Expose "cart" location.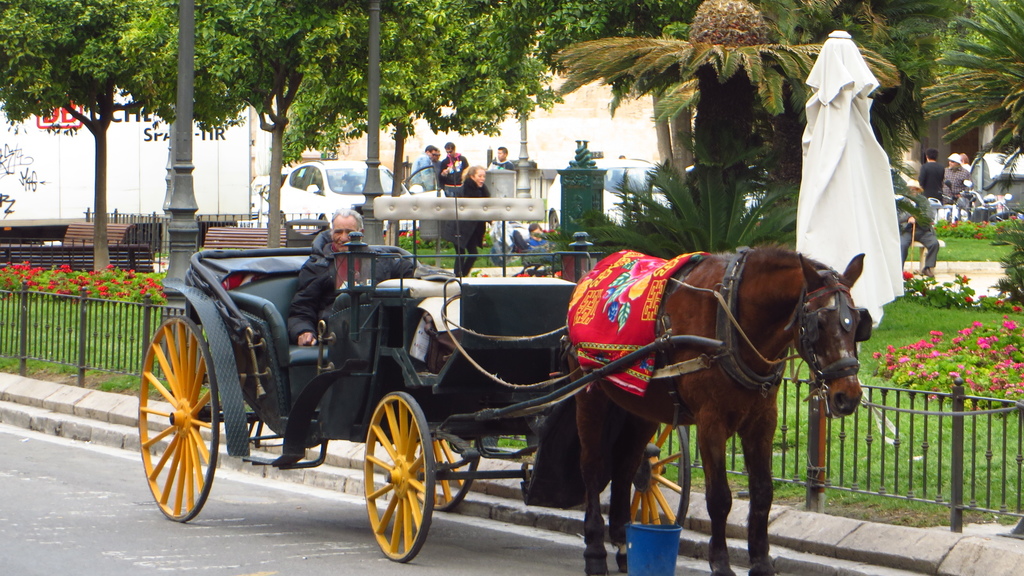
Exposed at (136, 195, 725, 564).
